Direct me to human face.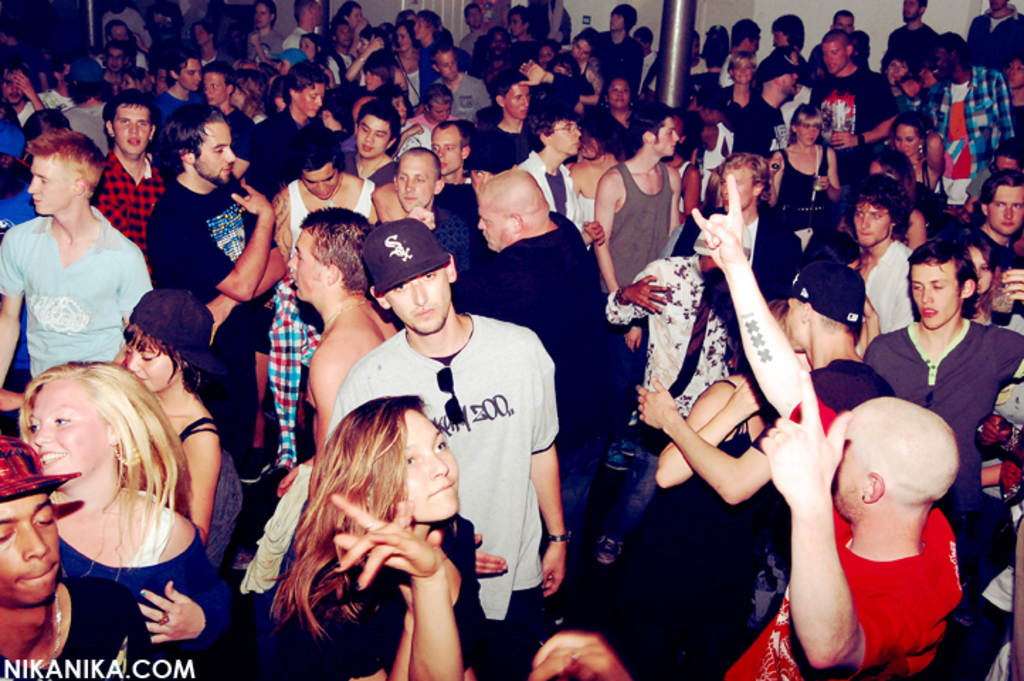
Direction: box(384, 271, 448, 333).
